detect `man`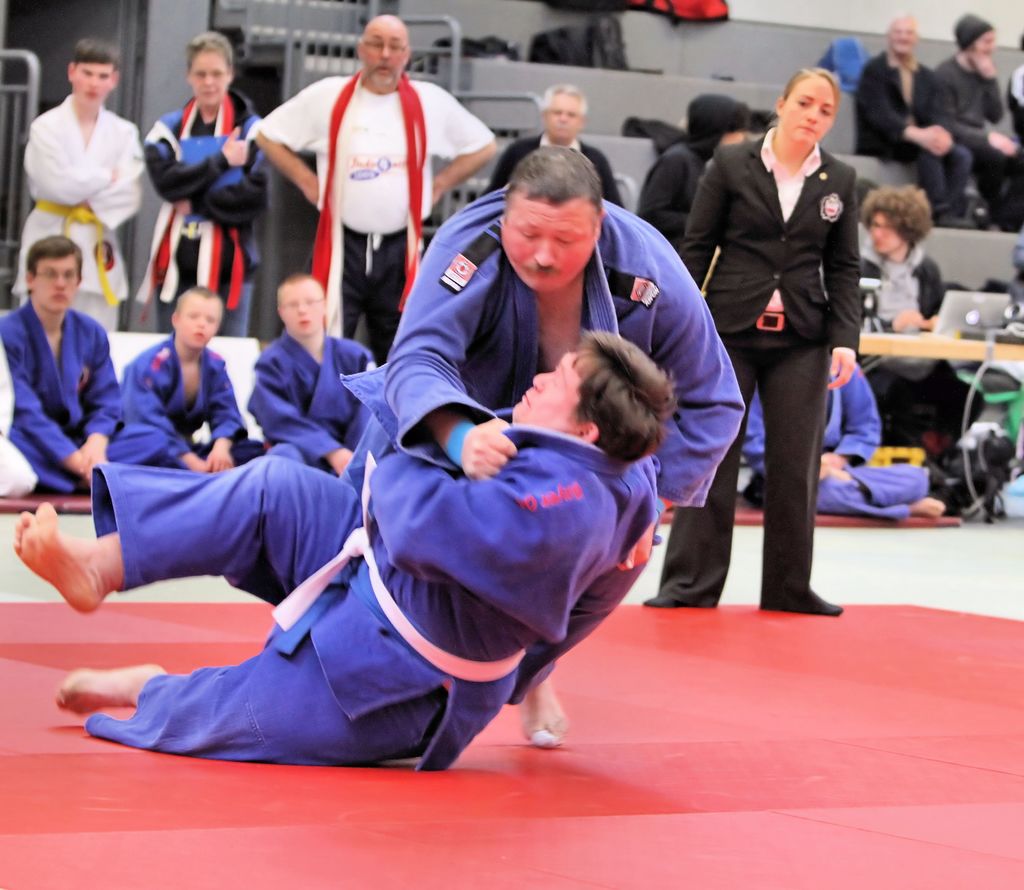
box(120, 283, 273, 478)
